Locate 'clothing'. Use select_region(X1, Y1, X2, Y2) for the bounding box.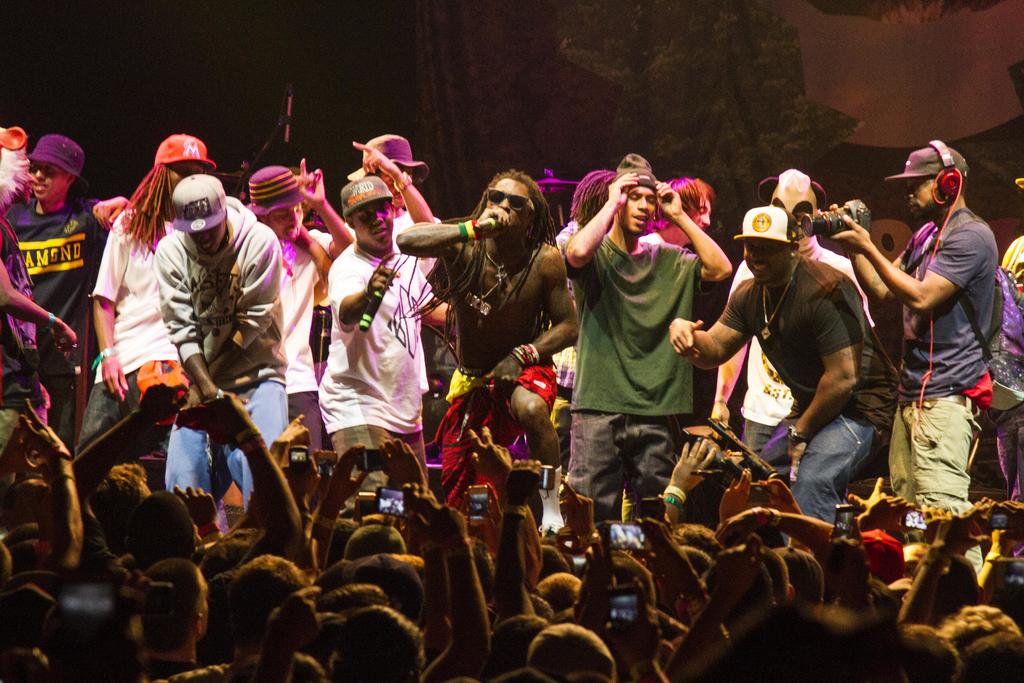
select_region(887, 202, 1003, 516).
